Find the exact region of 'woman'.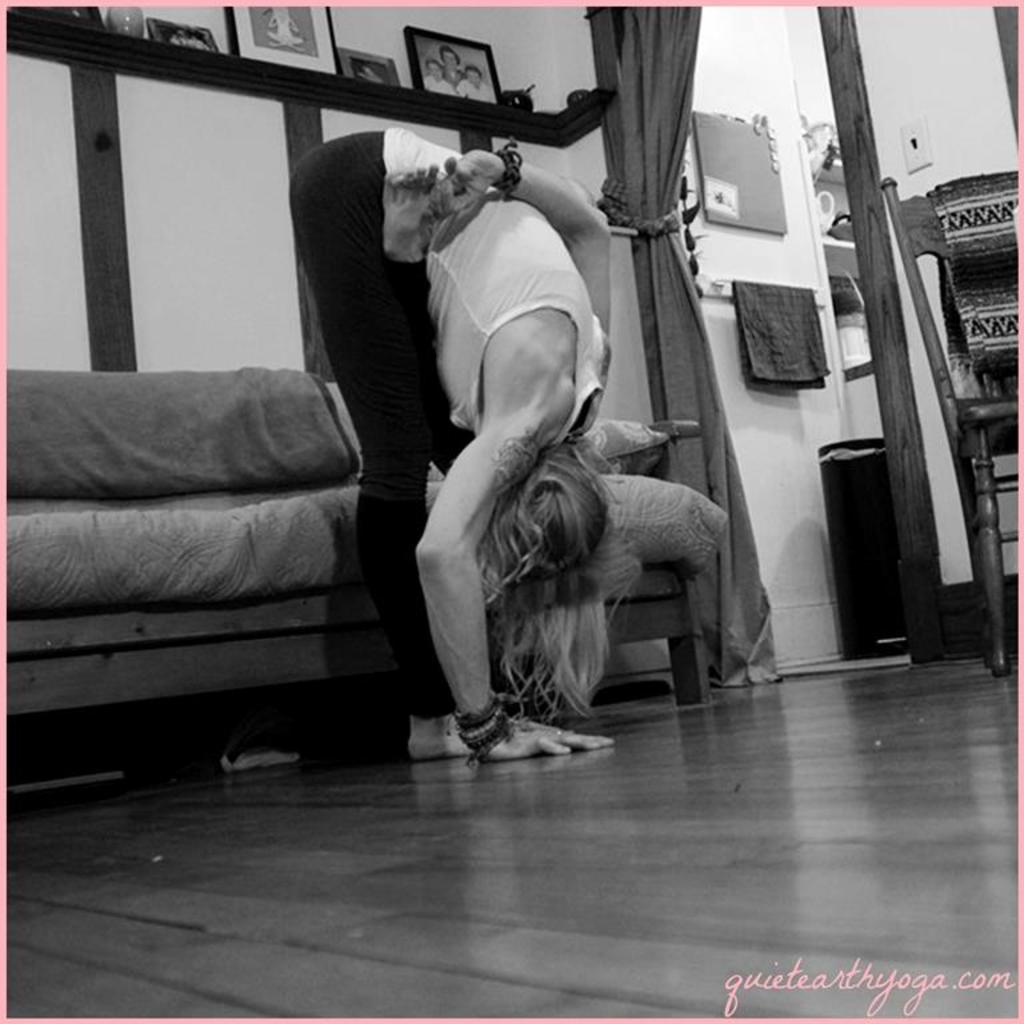
Exact region: crop(281, 116, 644, 769).
